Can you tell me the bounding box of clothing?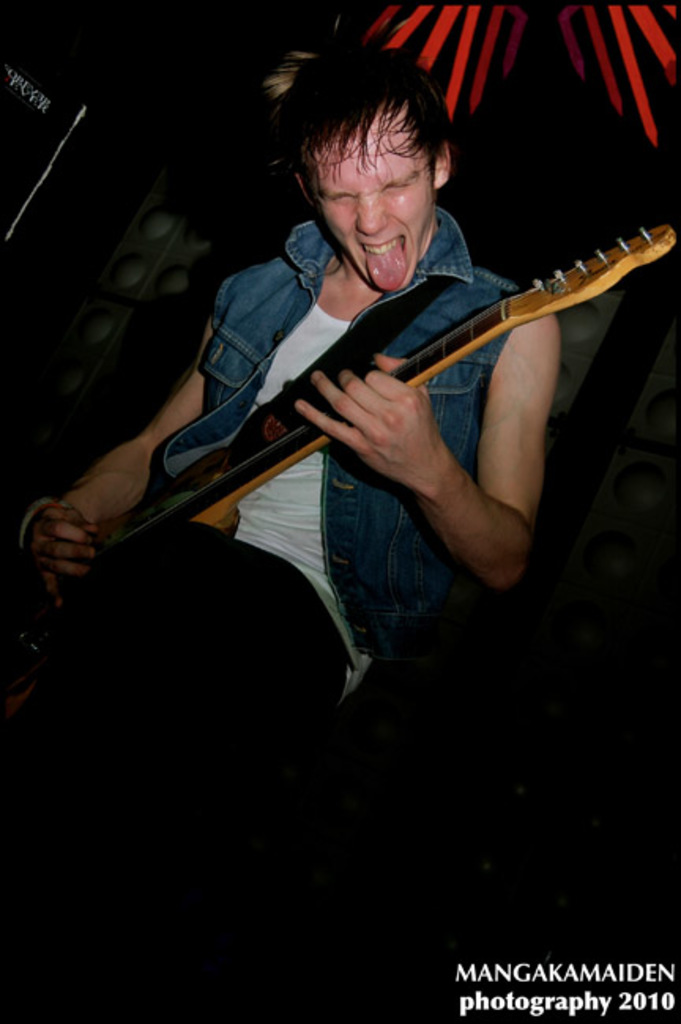
pyautogui.locateOnScreen(233, 299, 370, 701).
